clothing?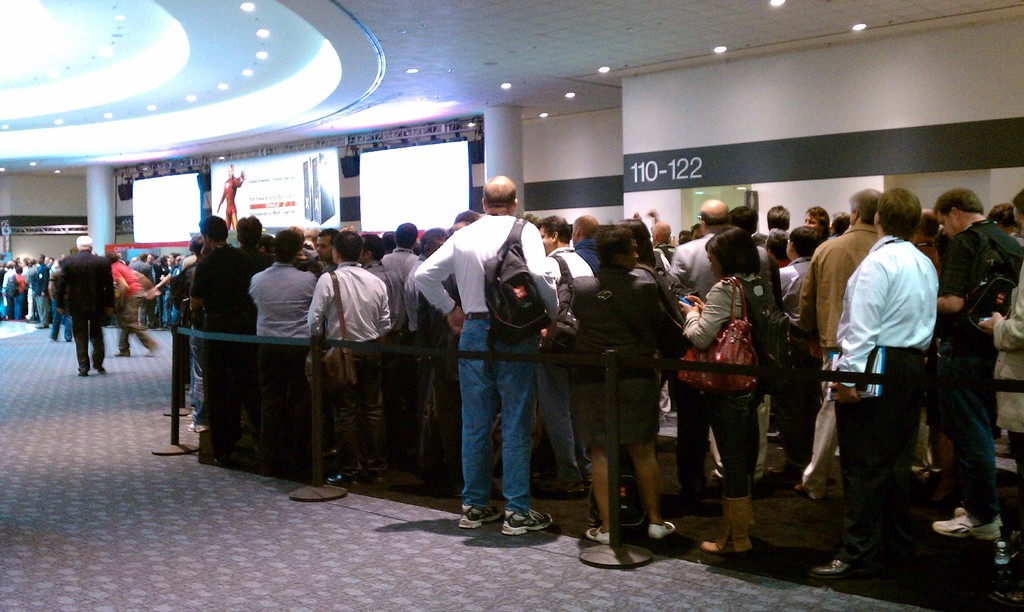
981, 246, 1021, 426
